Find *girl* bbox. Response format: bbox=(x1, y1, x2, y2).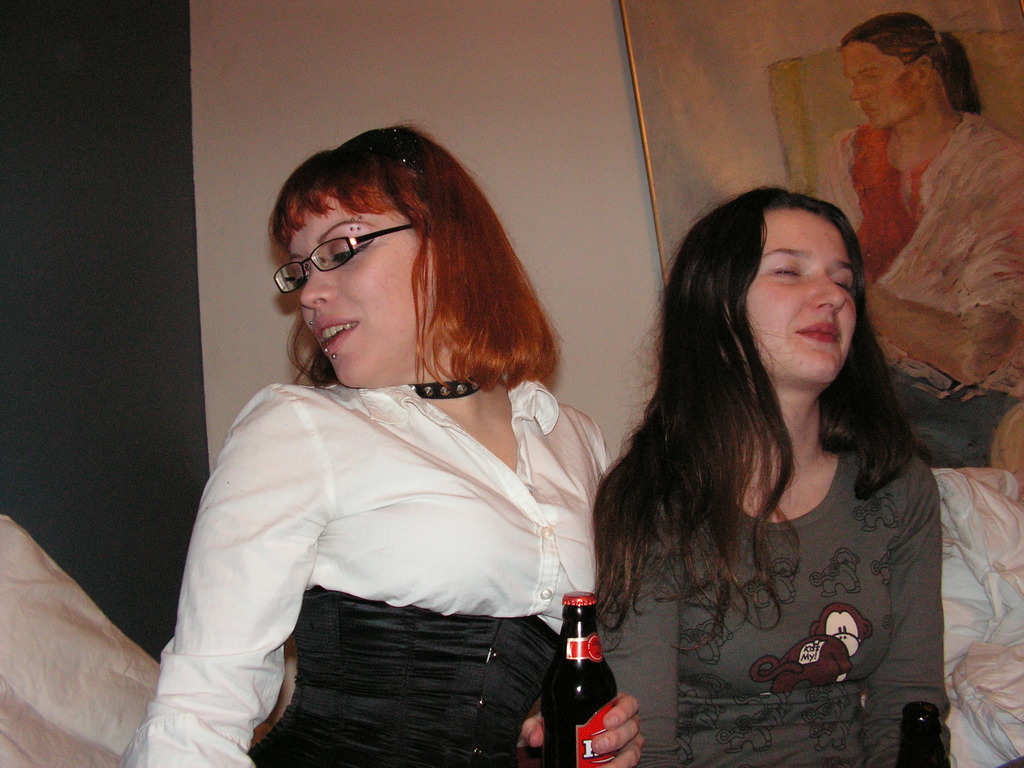
bbox=(835, 13, 1023, 388).
